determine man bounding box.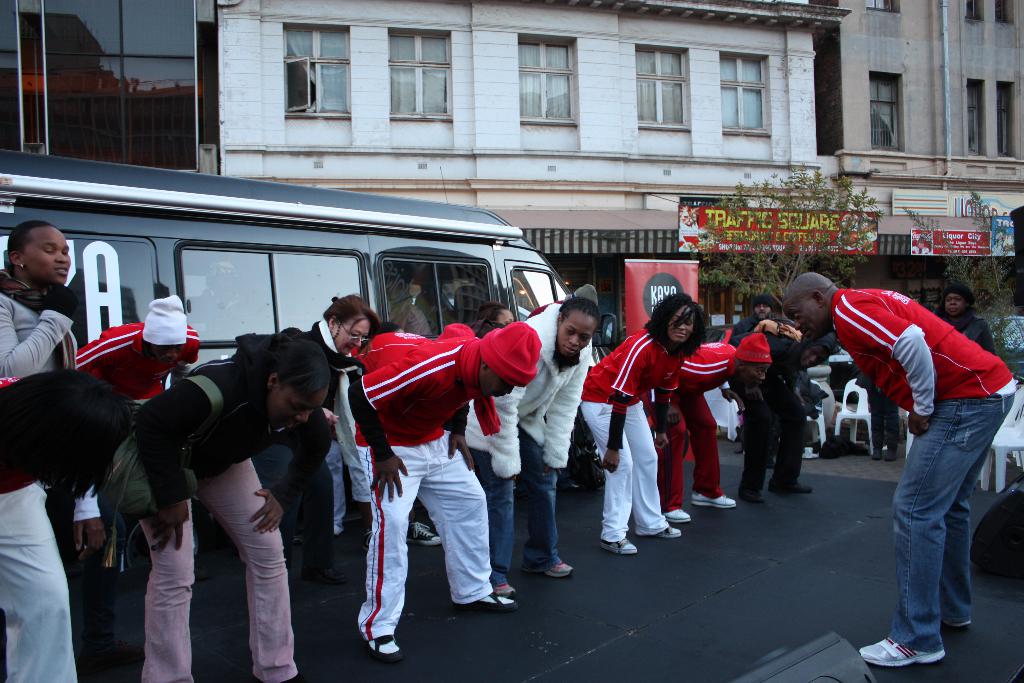
Determined: left=347, top=320, right=541, bottom=662.
